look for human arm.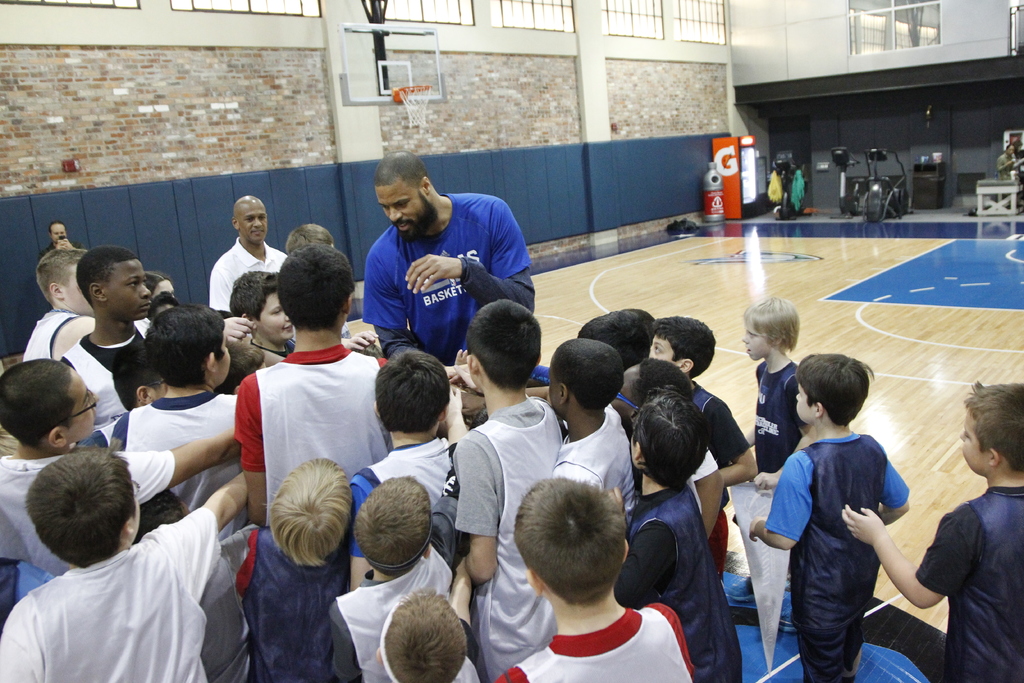
Found: [x1=404, y1=200, x2=534, y2=314].
